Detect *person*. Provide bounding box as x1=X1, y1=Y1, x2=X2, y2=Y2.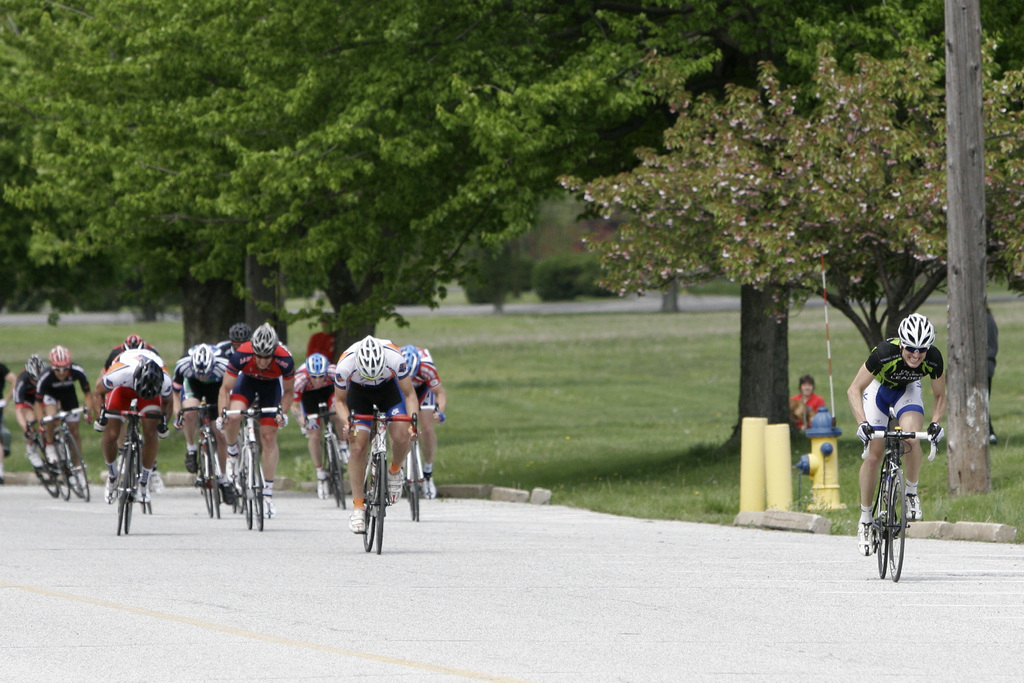
x1=782, y1=377, x2=829, y2=434.
